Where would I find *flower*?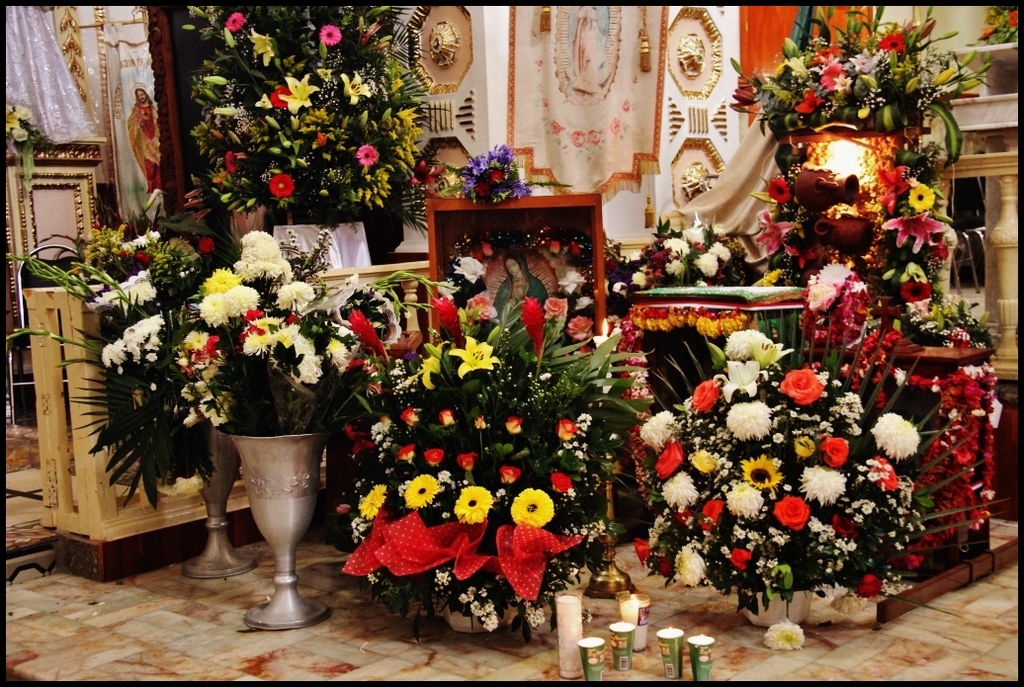
At (797,85,820,116).
